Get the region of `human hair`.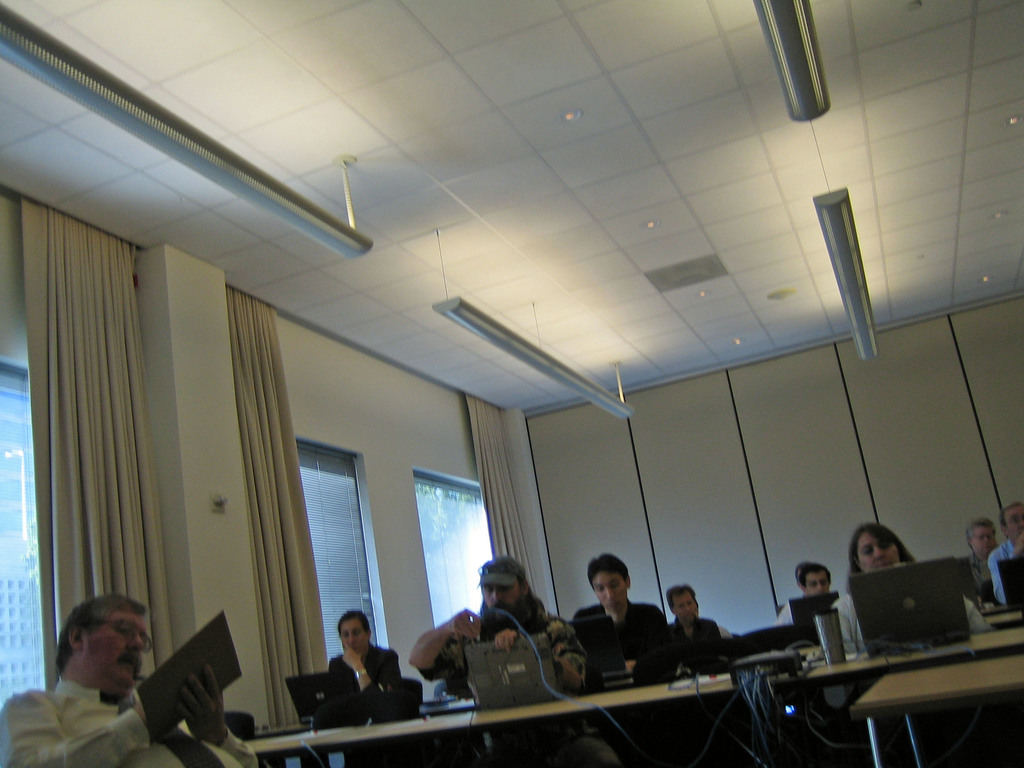
l=800, t=562, r=833, b=582.
